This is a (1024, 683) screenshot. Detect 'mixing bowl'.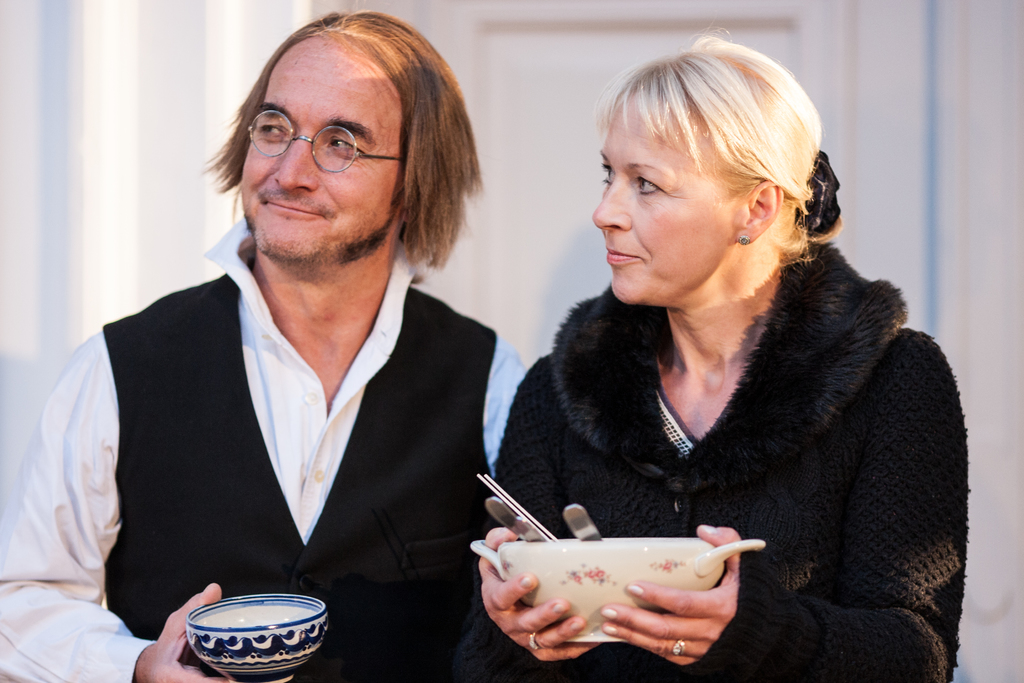
region(185, 591, 329, 682).
